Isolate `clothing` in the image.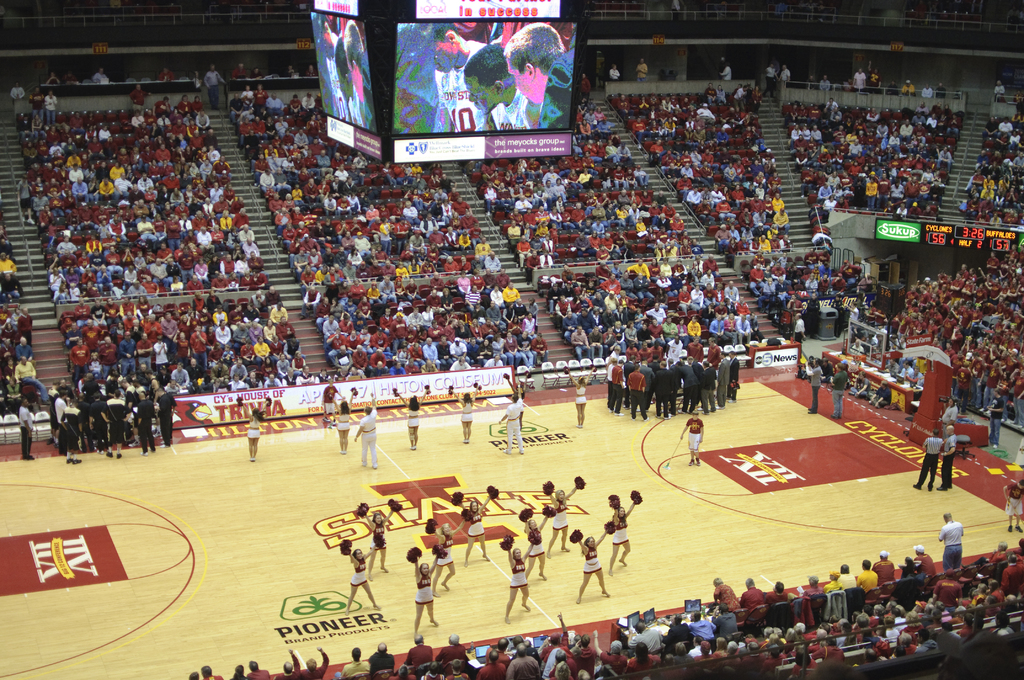
Isolated region: [left=502, top=386, right=522, bottom=457].
